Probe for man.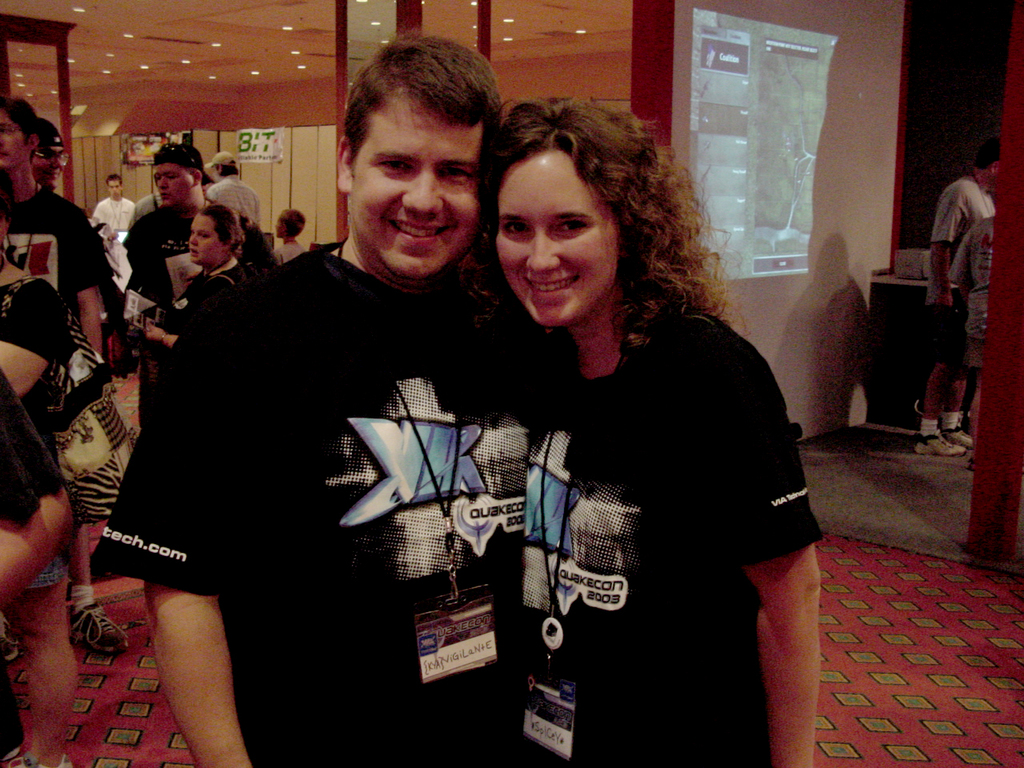
Probe result: locate(30, 122, 65, 186).
